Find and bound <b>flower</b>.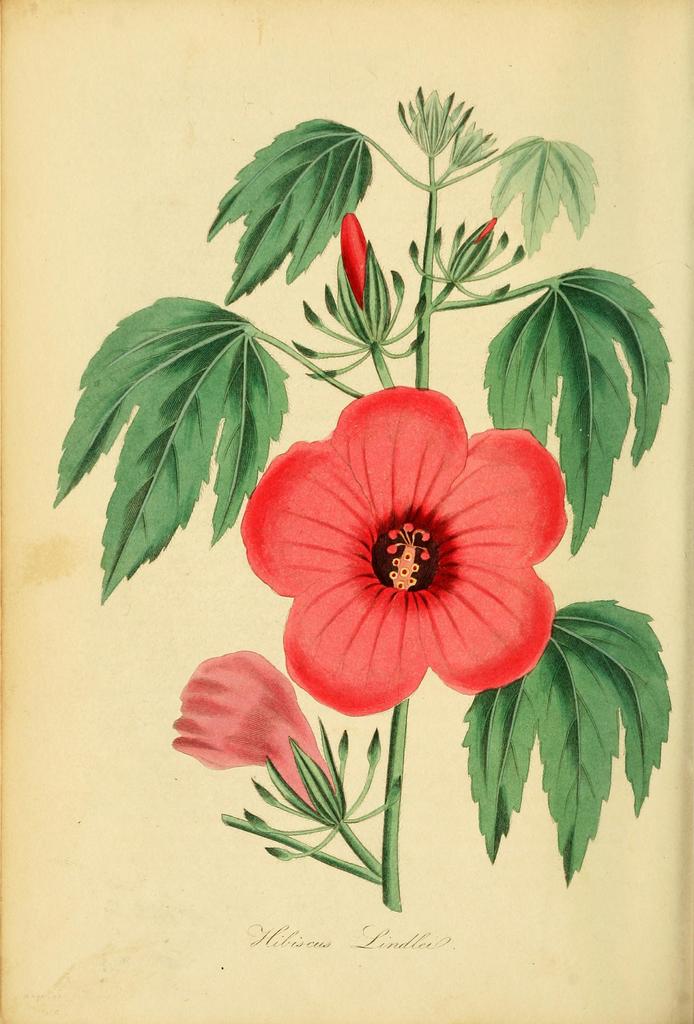
Bound: locate(175, 644, 402, 860).
